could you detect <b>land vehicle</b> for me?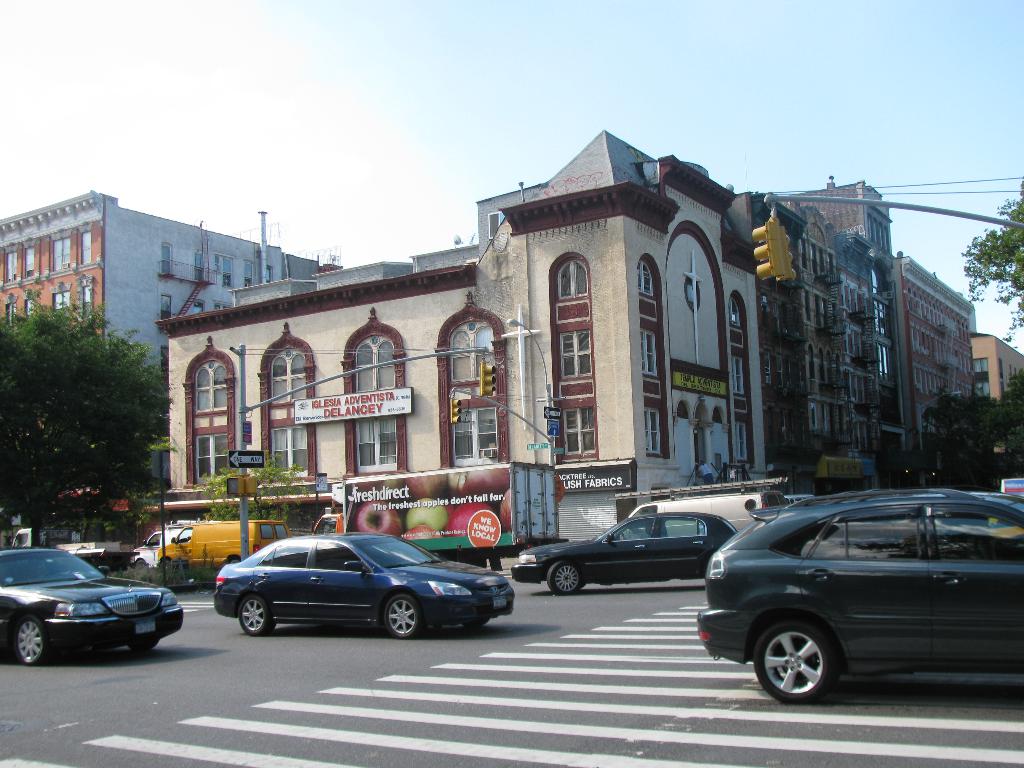
Detection result: pyautogui.locateOnScreen(161, 516, 292, 565).
